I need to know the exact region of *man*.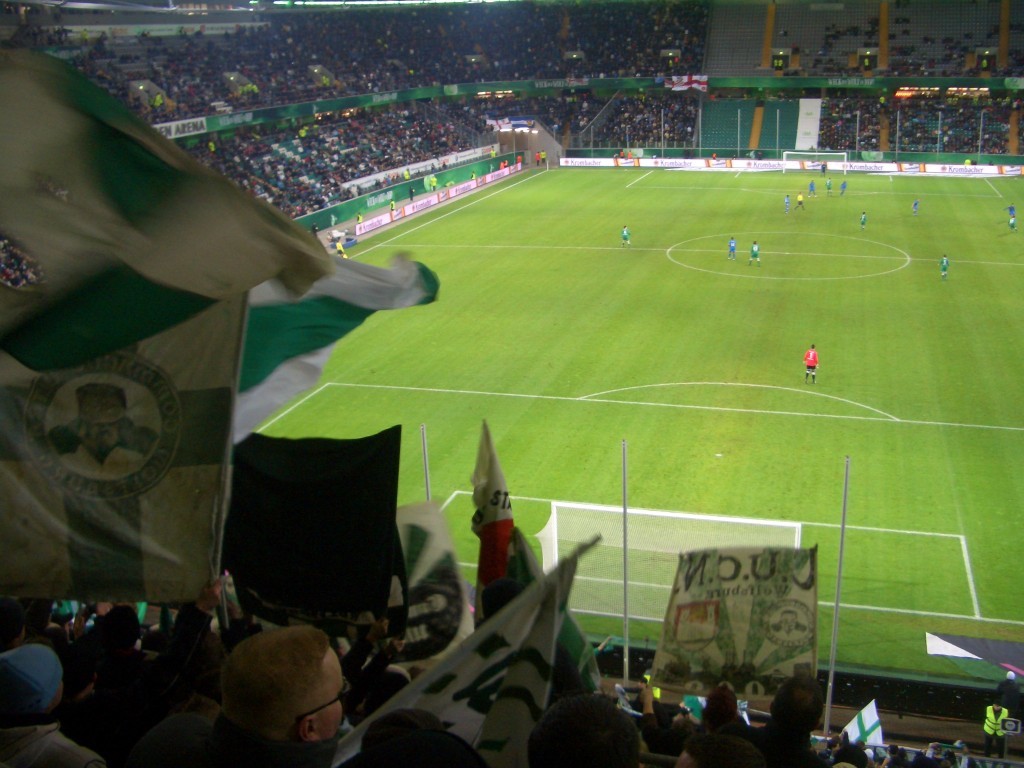
Region: 936 249 952 276.
